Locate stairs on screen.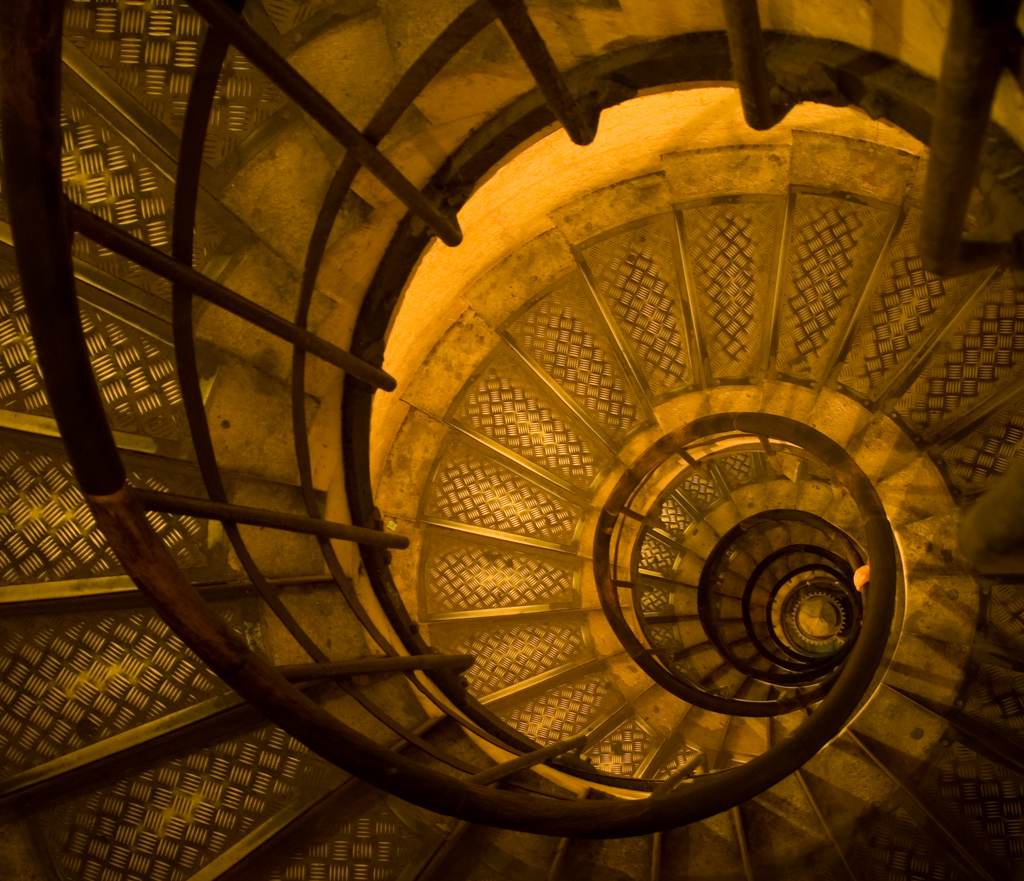
On screen at 0,0,1023,880.
